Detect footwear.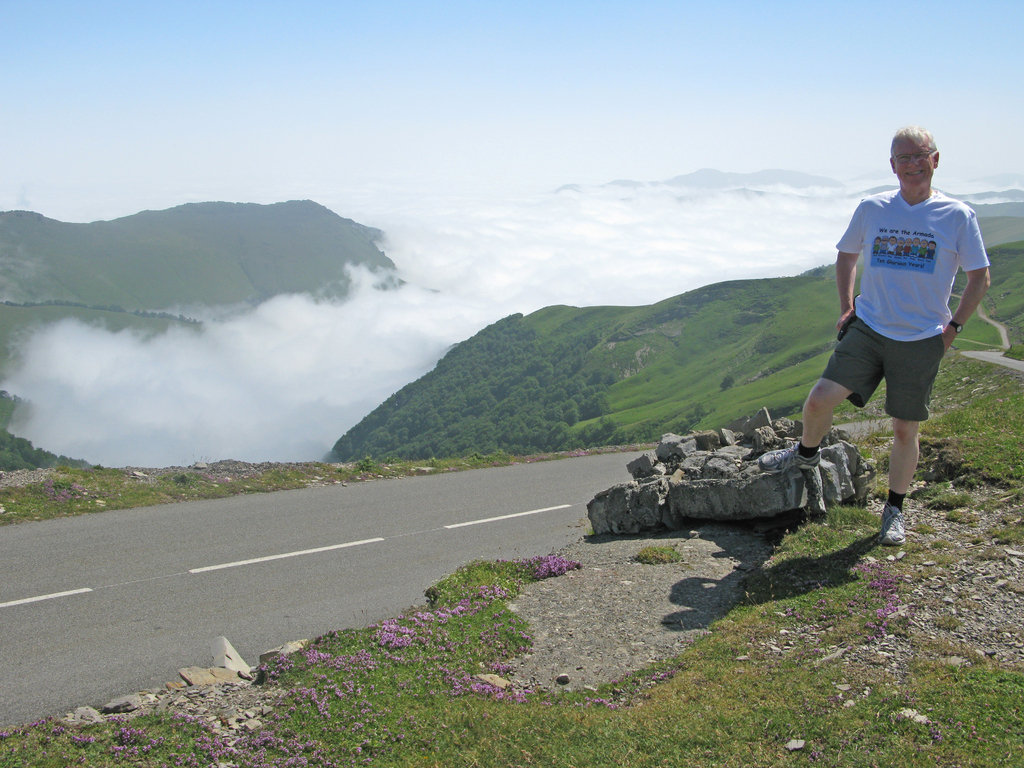
Detected at pyautogui.locateOnScreen(756, 439, 823, 477).
